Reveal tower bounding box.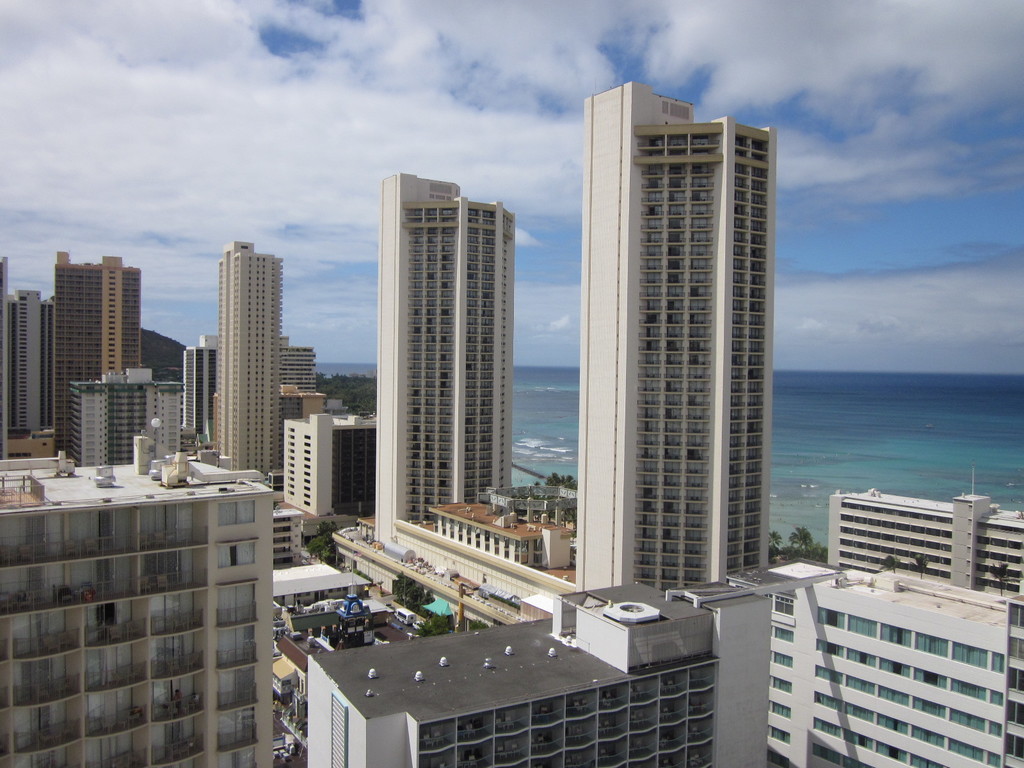
Revealed: box=[215, 244, 278, 497].
